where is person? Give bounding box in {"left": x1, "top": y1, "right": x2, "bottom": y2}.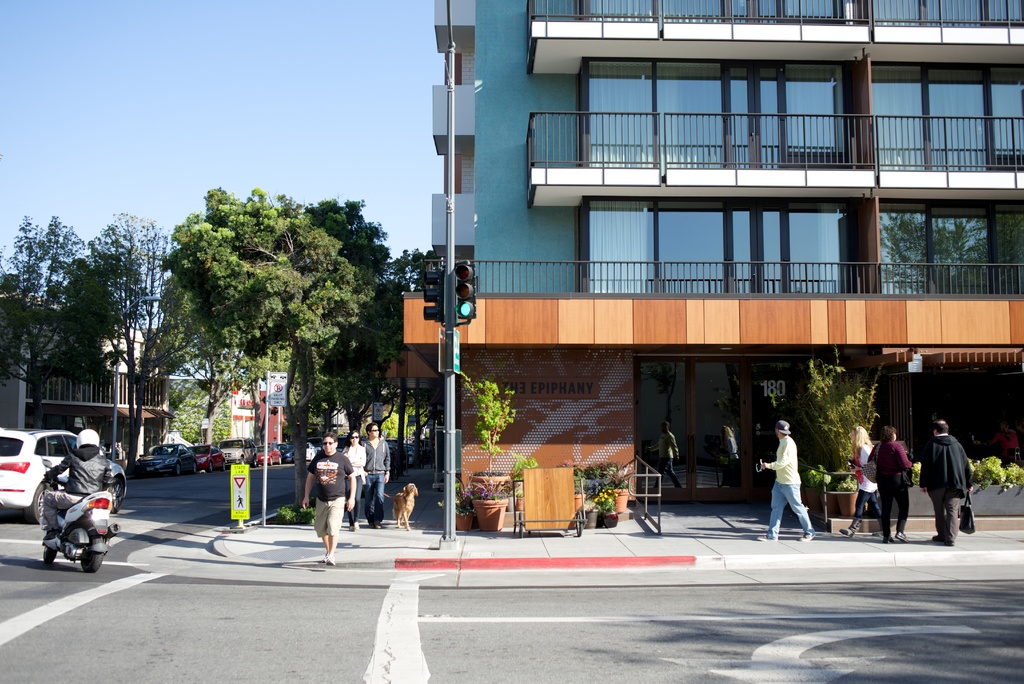
{"left": 774, "top": 421, "right": 826, "bottom": 544}.
